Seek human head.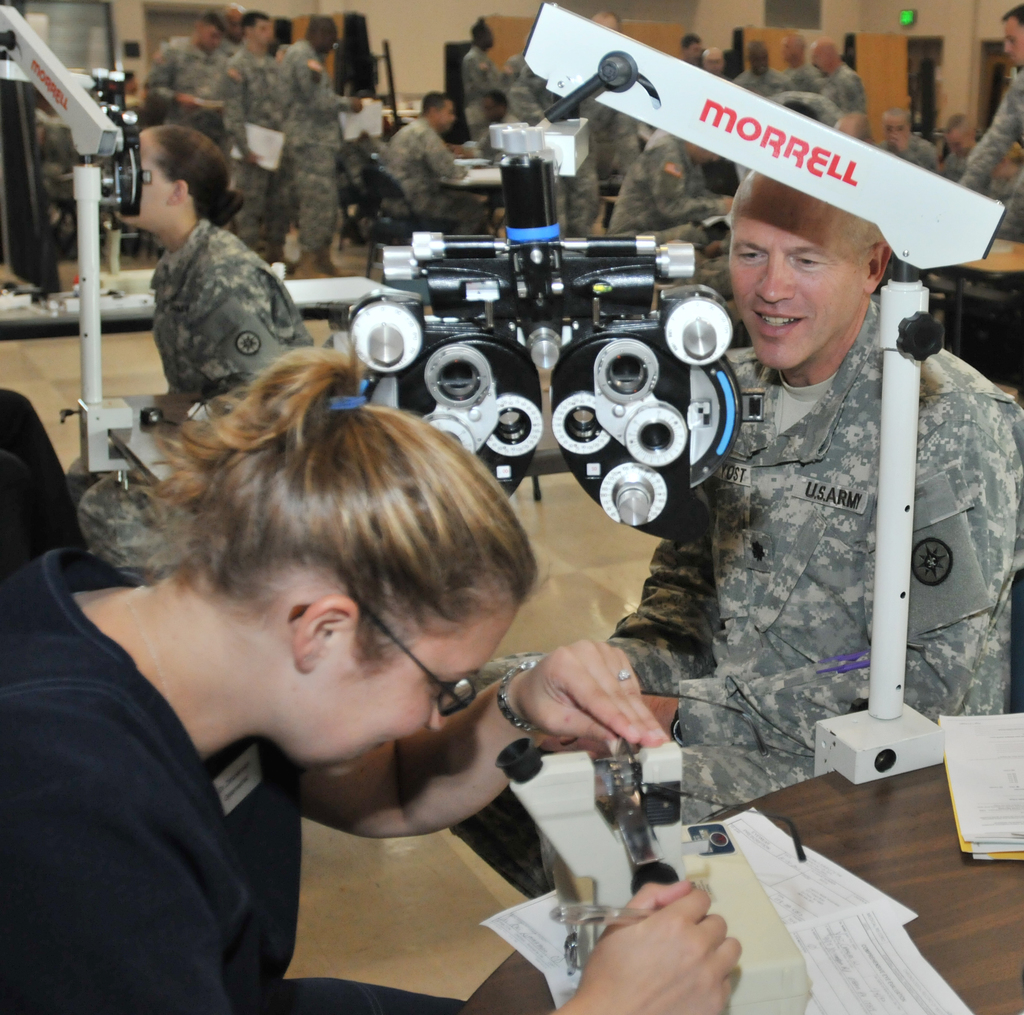
l=470, t=21, r=497, b=49.
